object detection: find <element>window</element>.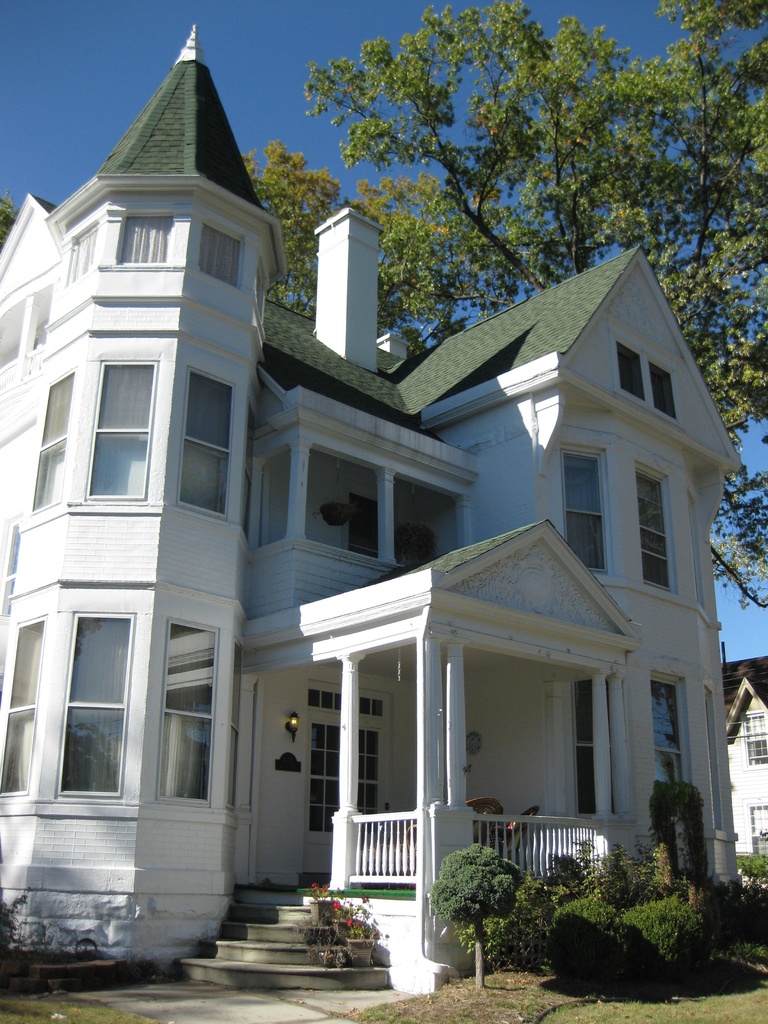
(35,580,150,813).
